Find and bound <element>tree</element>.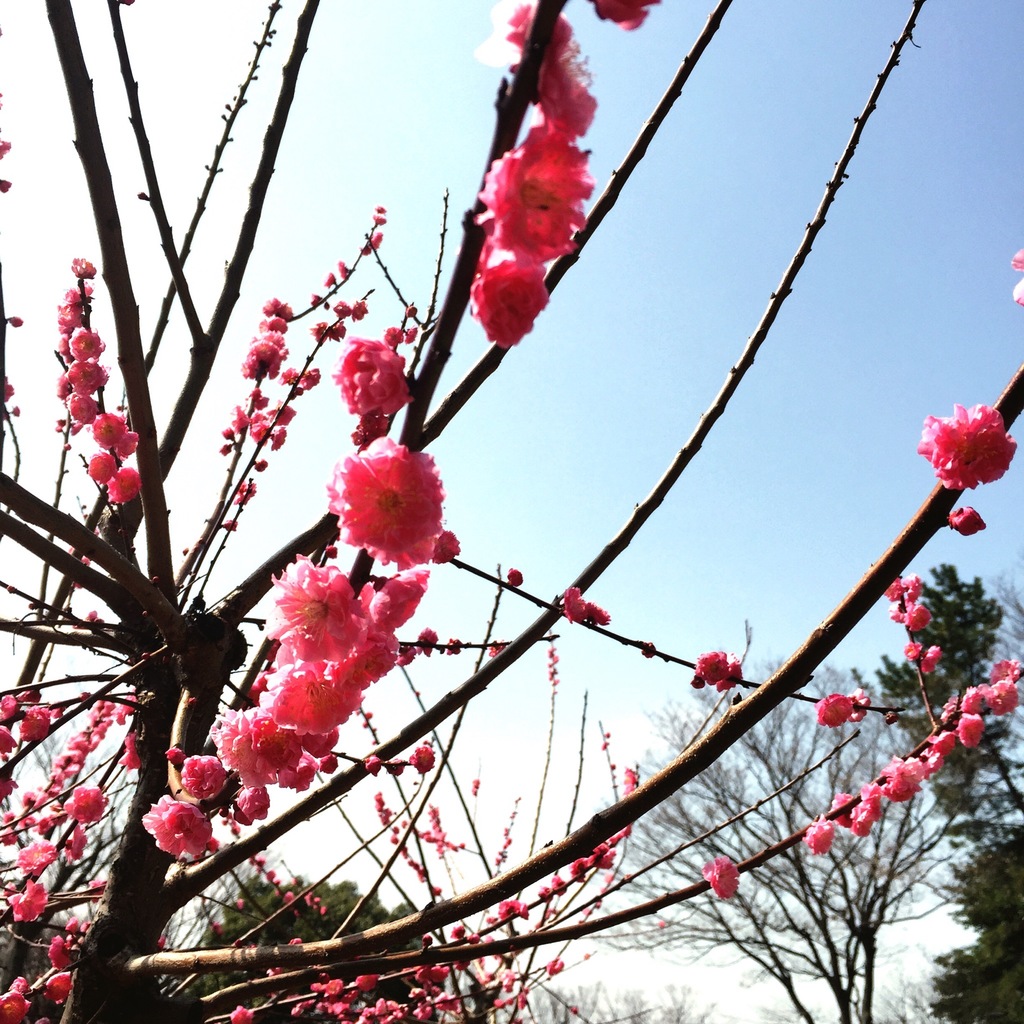
Bound: (x1=920, y1=829, x2=1023, y2=1023).
